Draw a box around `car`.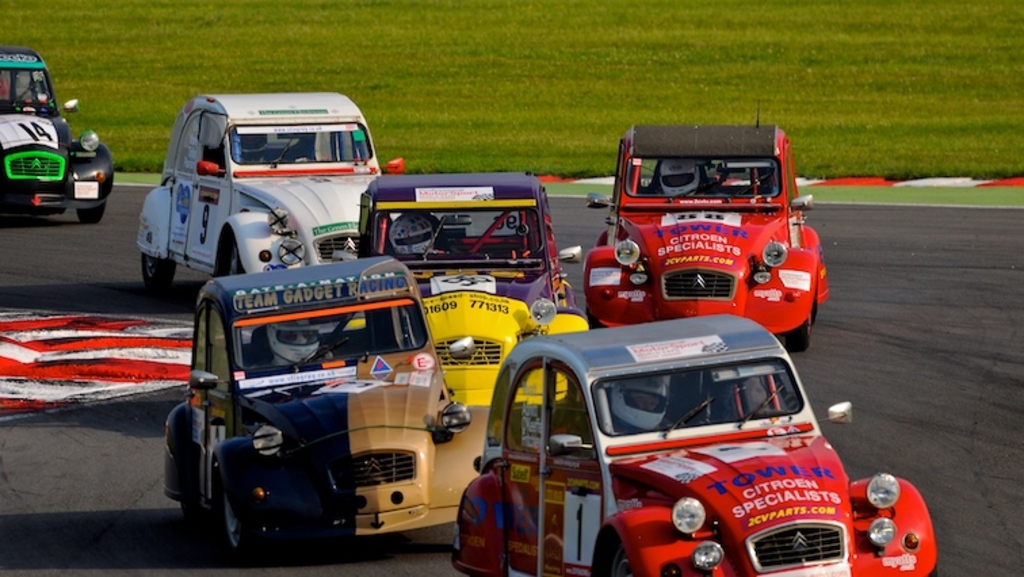
x1=578 y1=102 x2=829 y2=359.
